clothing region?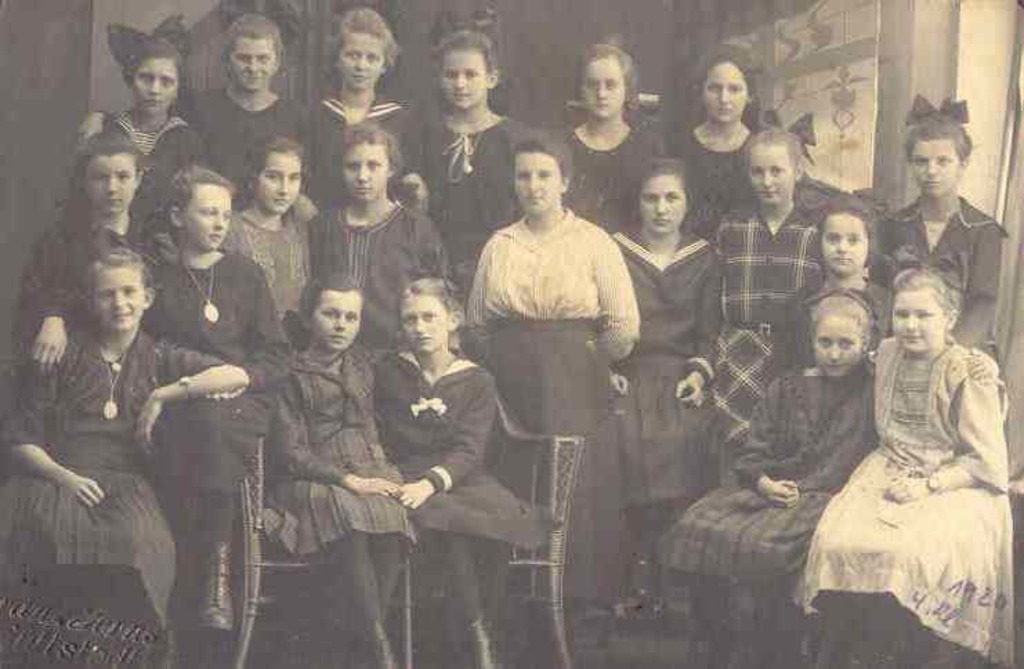
x1=416, y1=93, x2=525, y2=286
